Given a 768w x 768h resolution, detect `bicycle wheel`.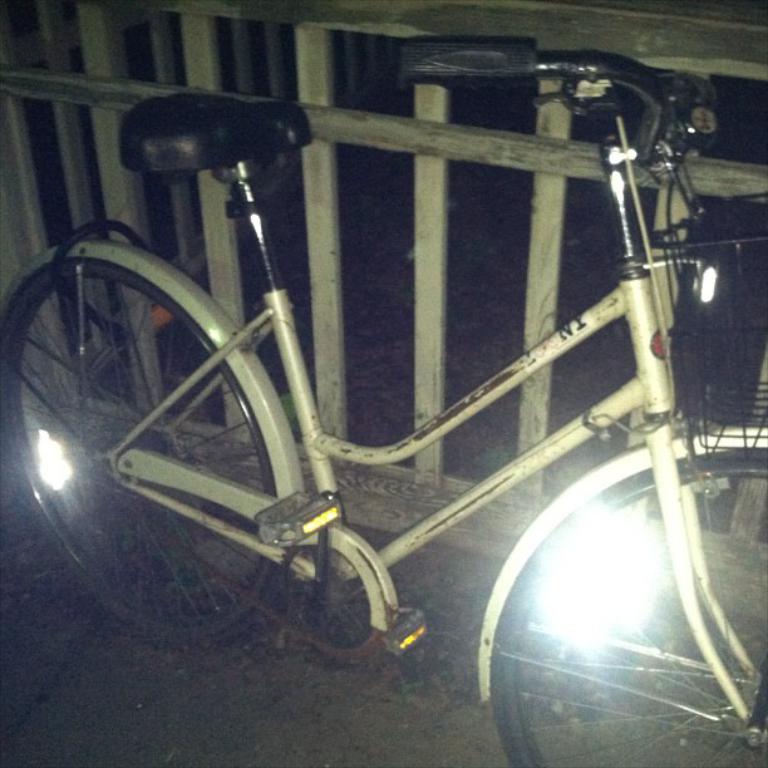
select_region(0, 257, 289, 631).
